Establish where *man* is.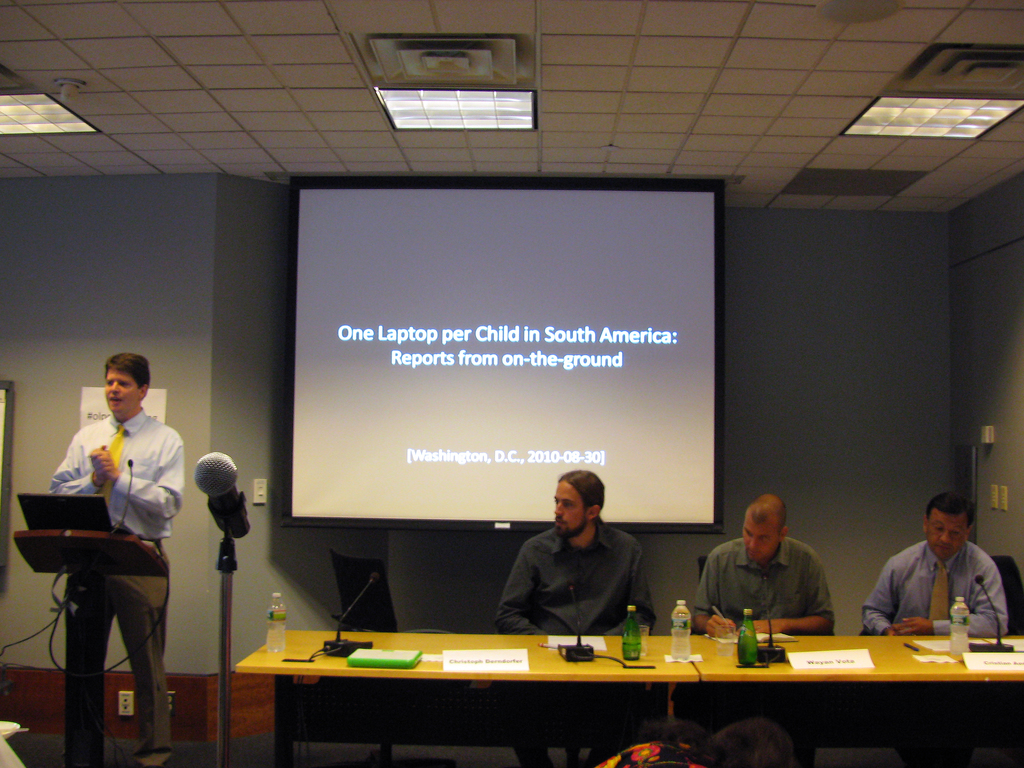
Established at <region>862, 493, 1021, 767</region>.
